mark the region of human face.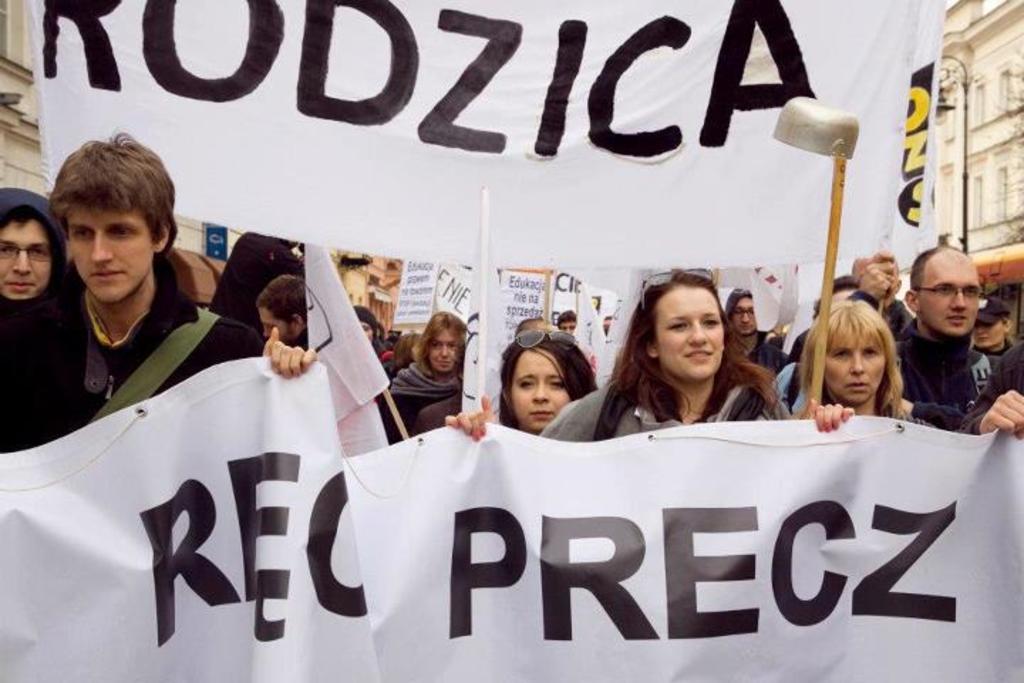
Region: 0 222 50 300.
